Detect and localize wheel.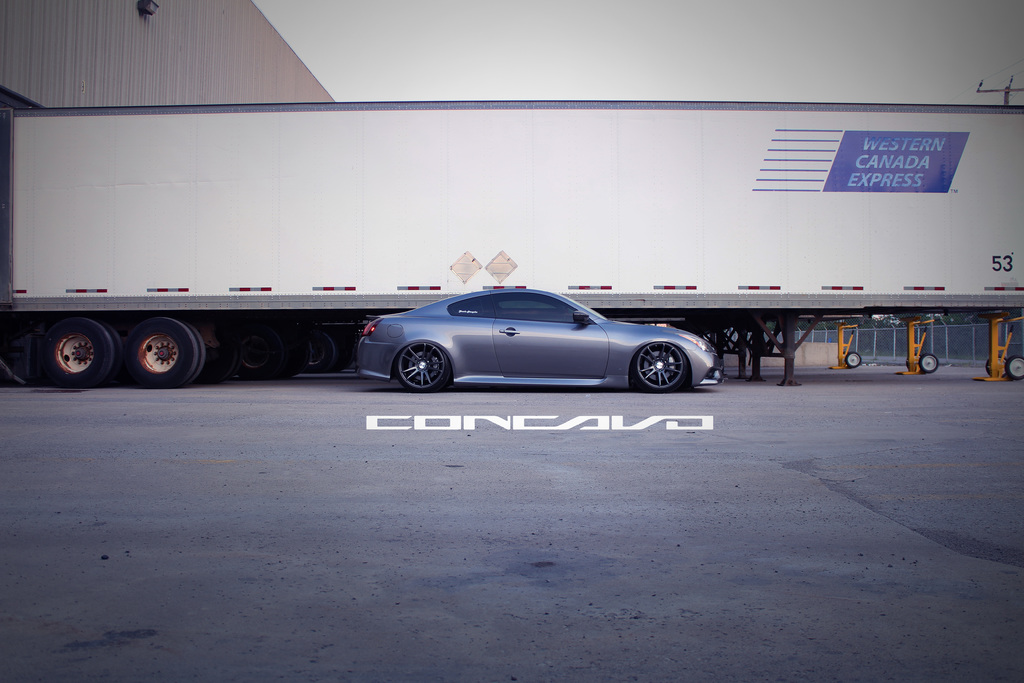
Localized at bbox=[195, 338, 239, 390].
